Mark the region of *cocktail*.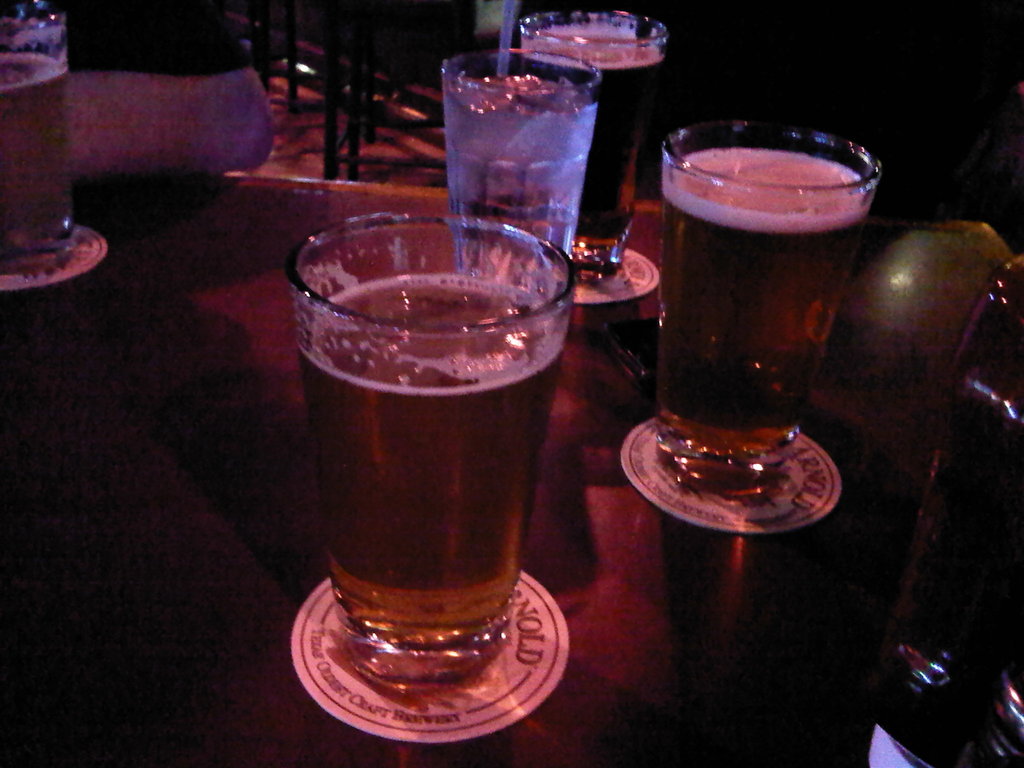
Region: x1=1, y1=0, x2=85, y2=268.
